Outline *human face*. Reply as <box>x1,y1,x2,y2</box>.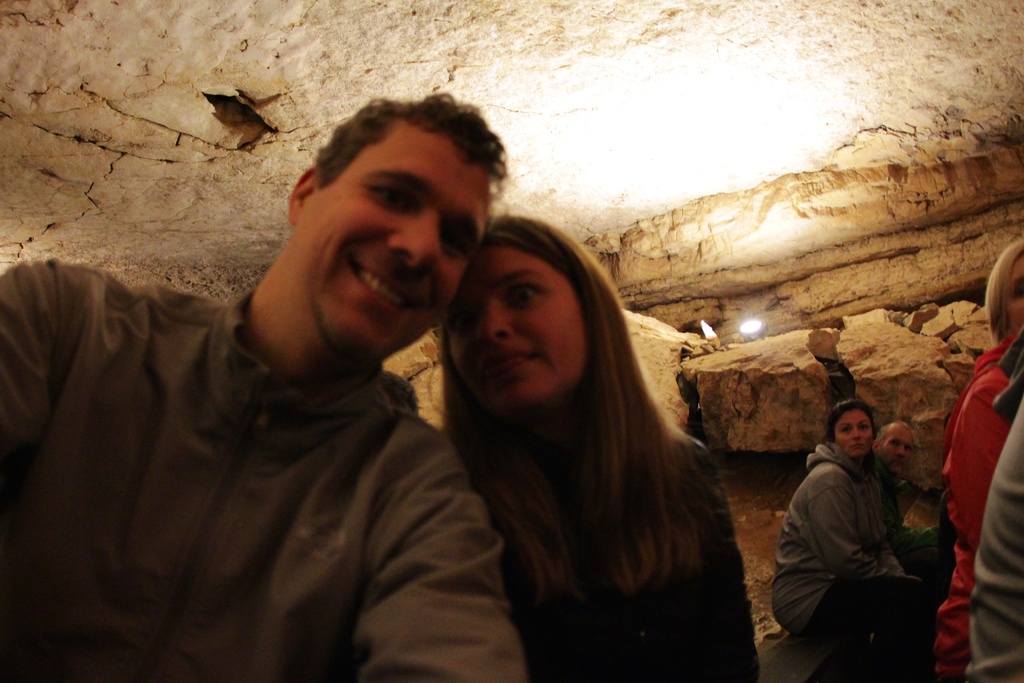
<box>302,122,490,365</box>.
